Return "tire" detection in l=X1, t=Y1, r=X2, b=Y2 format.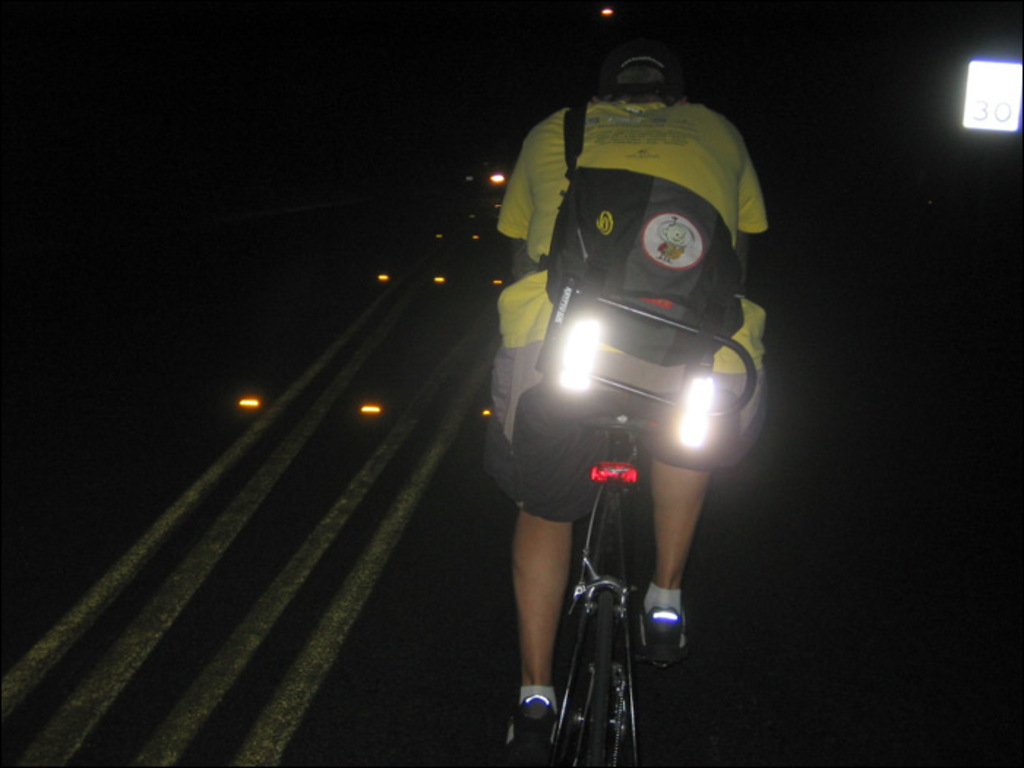
l=579, t=588, r=620, b=767.
